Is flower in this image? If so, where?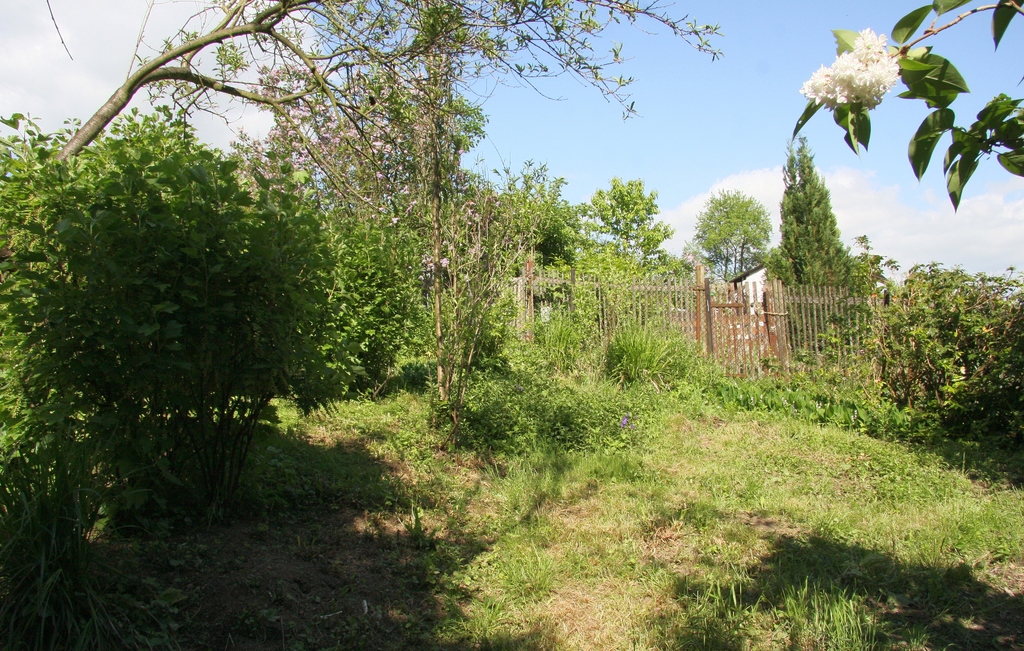
Yes, at BBox(461, 149, 463, 154).
